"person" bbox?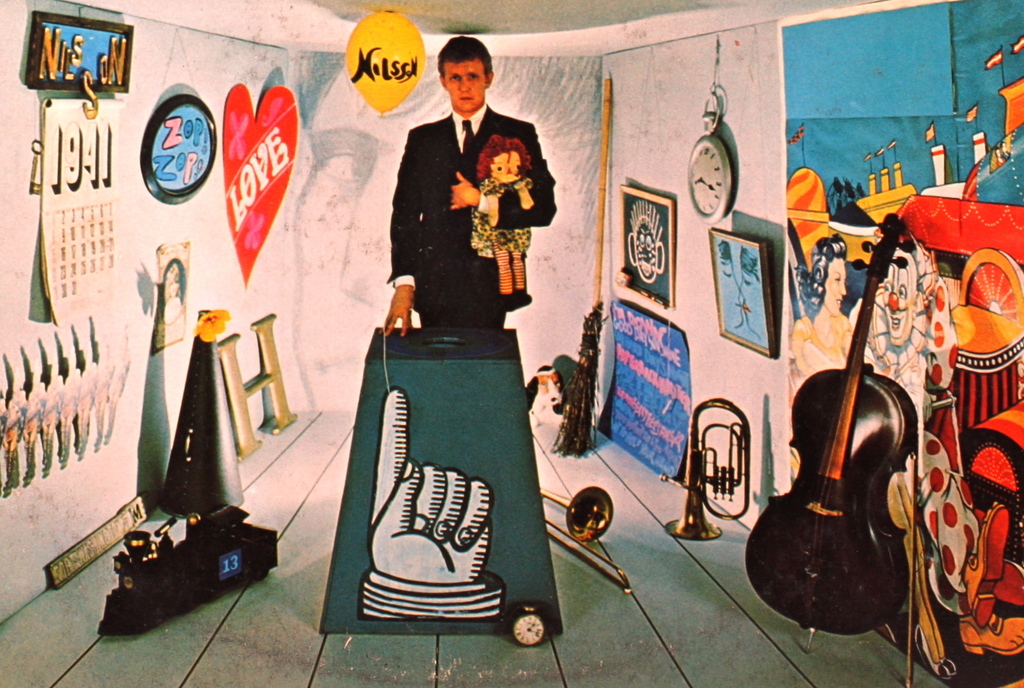
790,235,851,387
